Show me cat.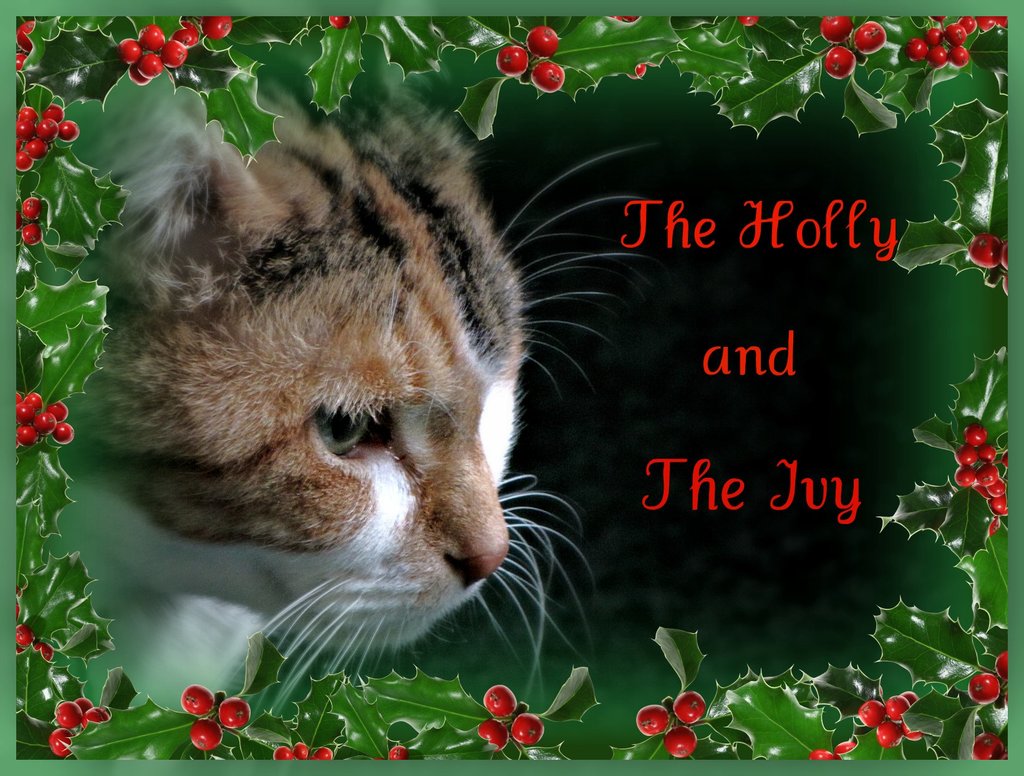
cat is here: box(49, 70, 658, 714).
